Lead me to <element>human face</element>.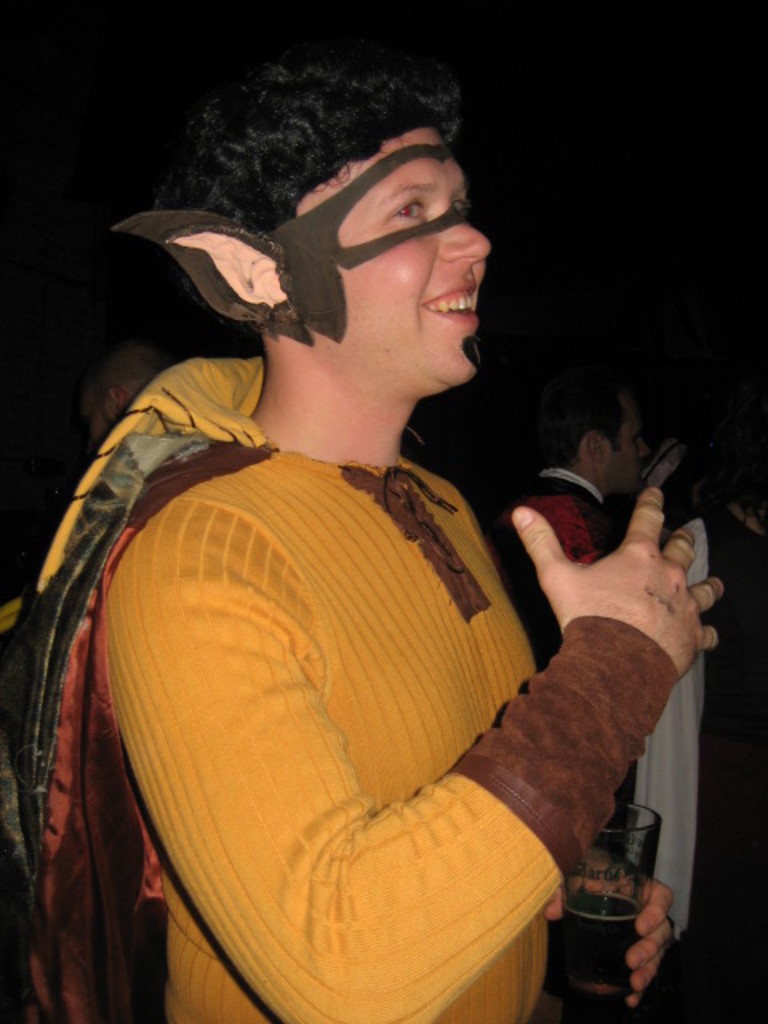
Lead to detection(256, 123, 493, 392).
